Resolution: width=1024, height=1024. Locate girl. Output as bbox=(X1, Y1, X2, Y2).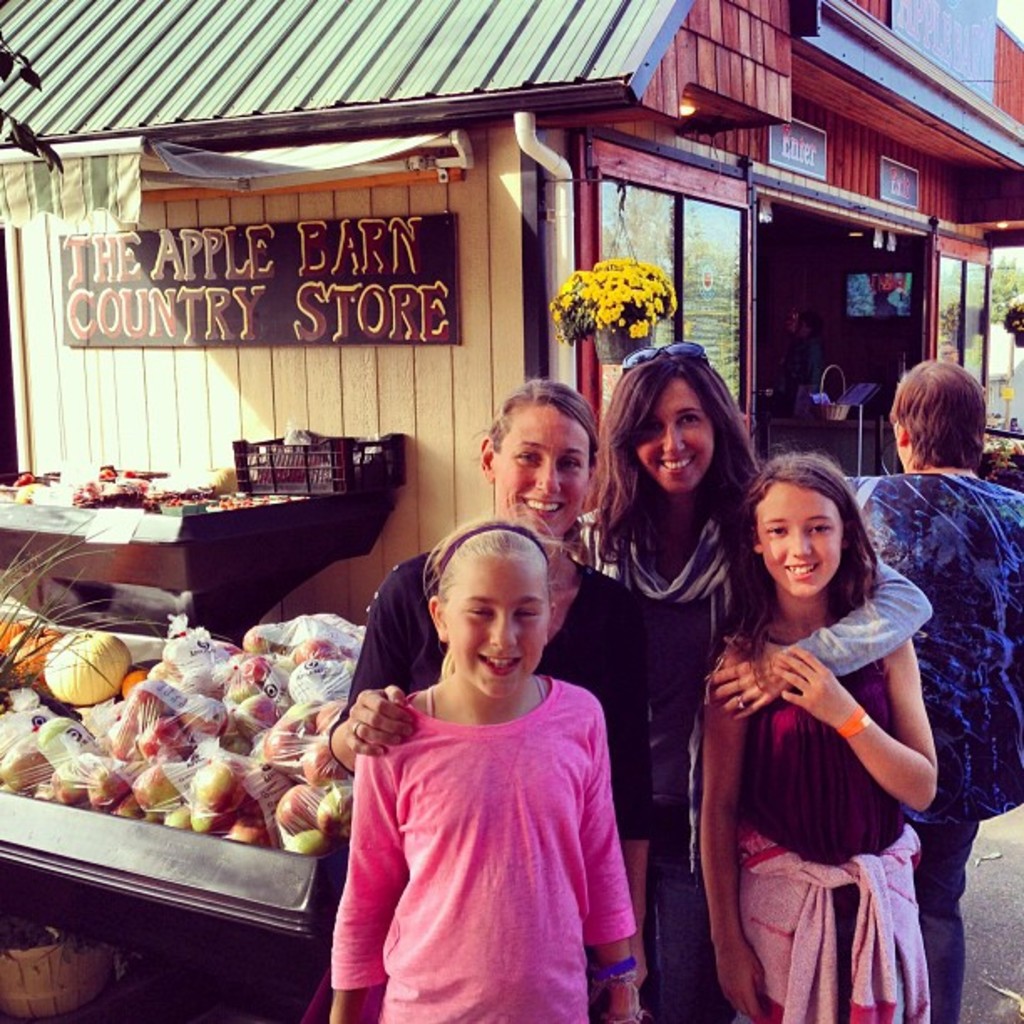
bbox=(326, 504, 639, 1022).
